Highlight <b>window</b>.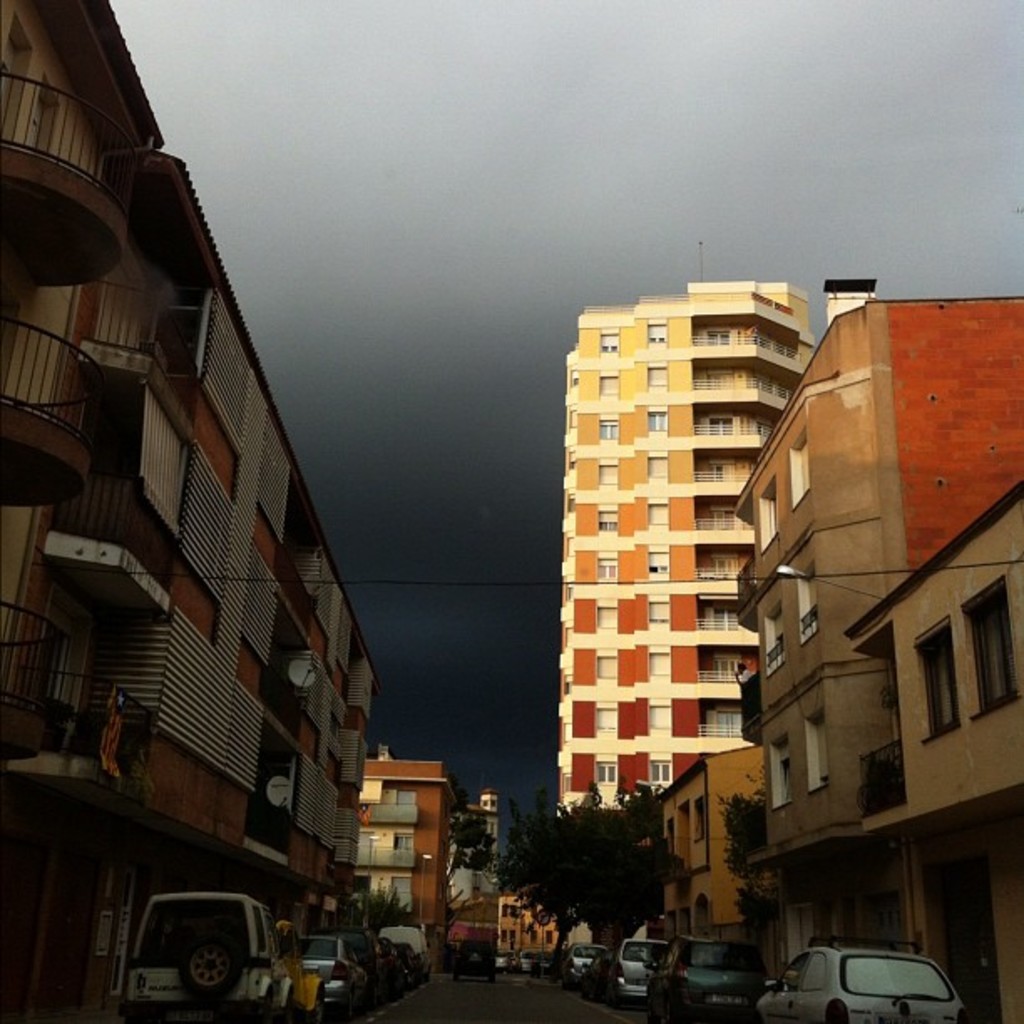
Highlighted region: [left=499, top=929, right=505, bottom=942].
